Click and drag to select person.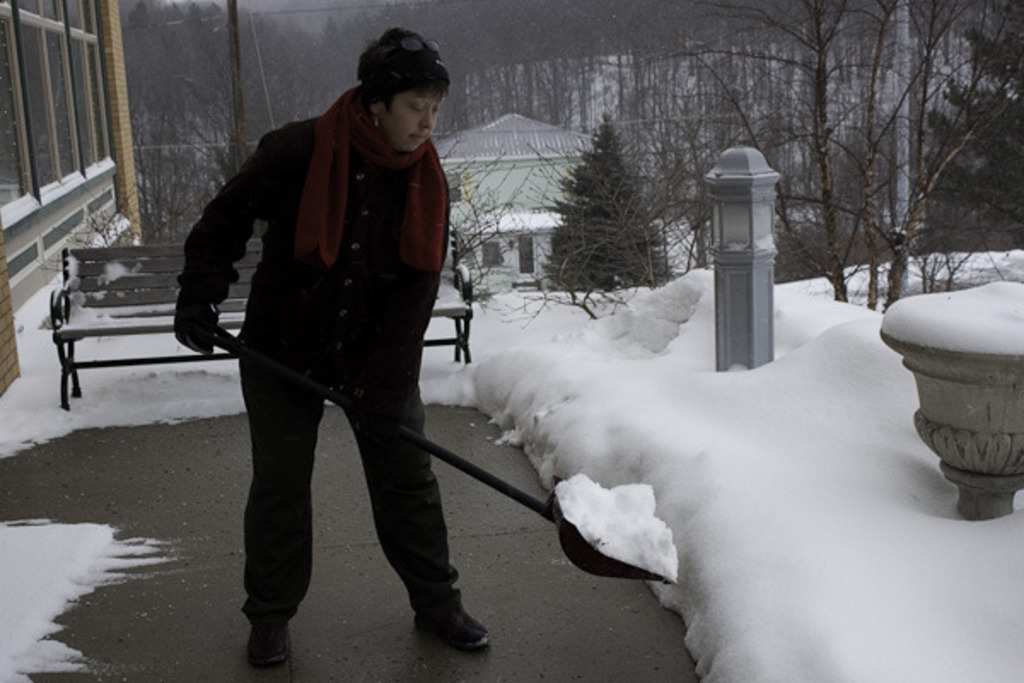
Selection: (169,27,490,669).
